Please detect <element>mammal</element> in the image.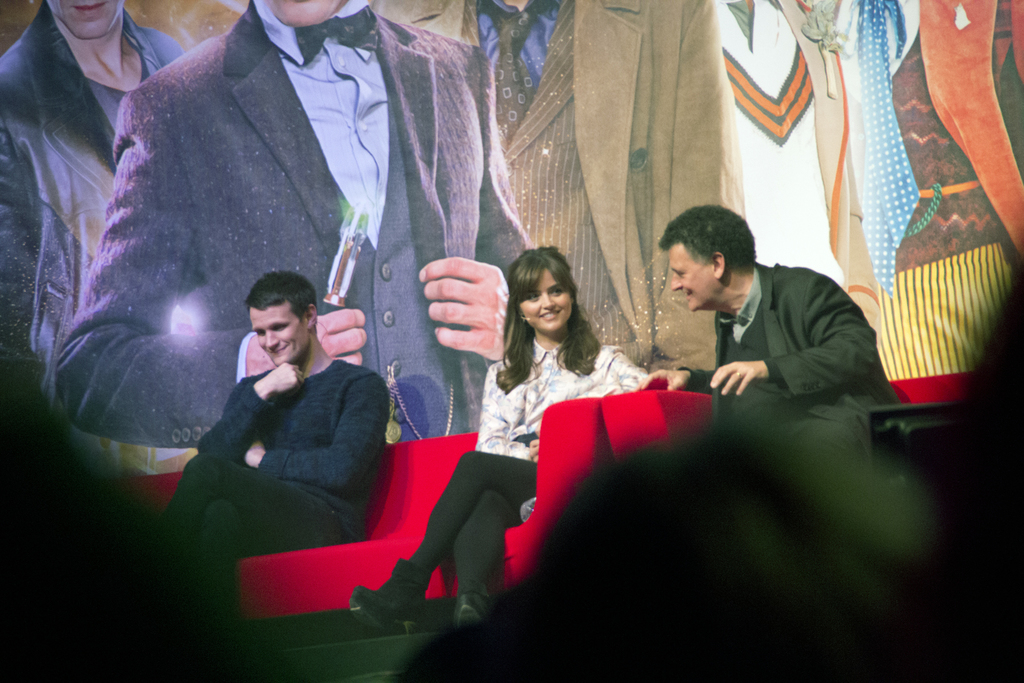
812 0 1023 409.
